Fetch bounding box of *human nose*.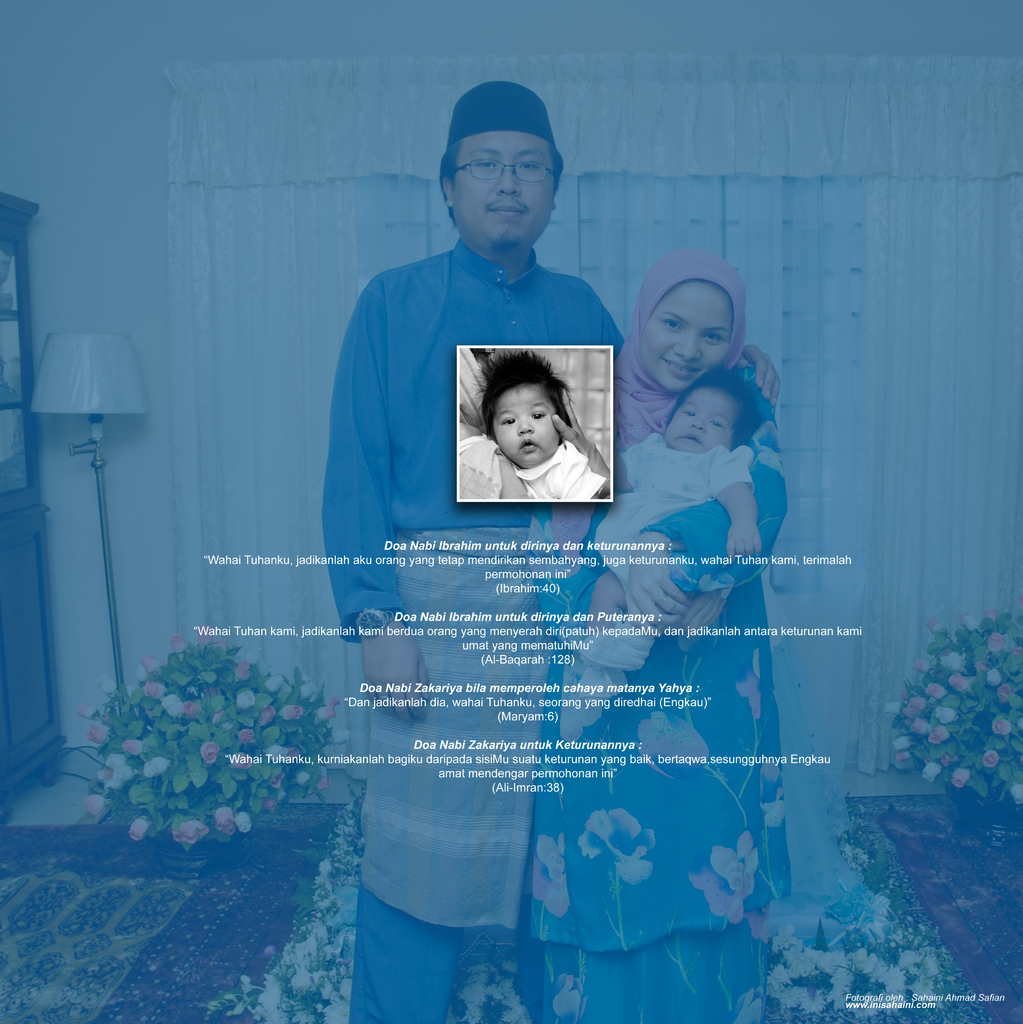
Bbox: locate(516, 417, 533, 433).
